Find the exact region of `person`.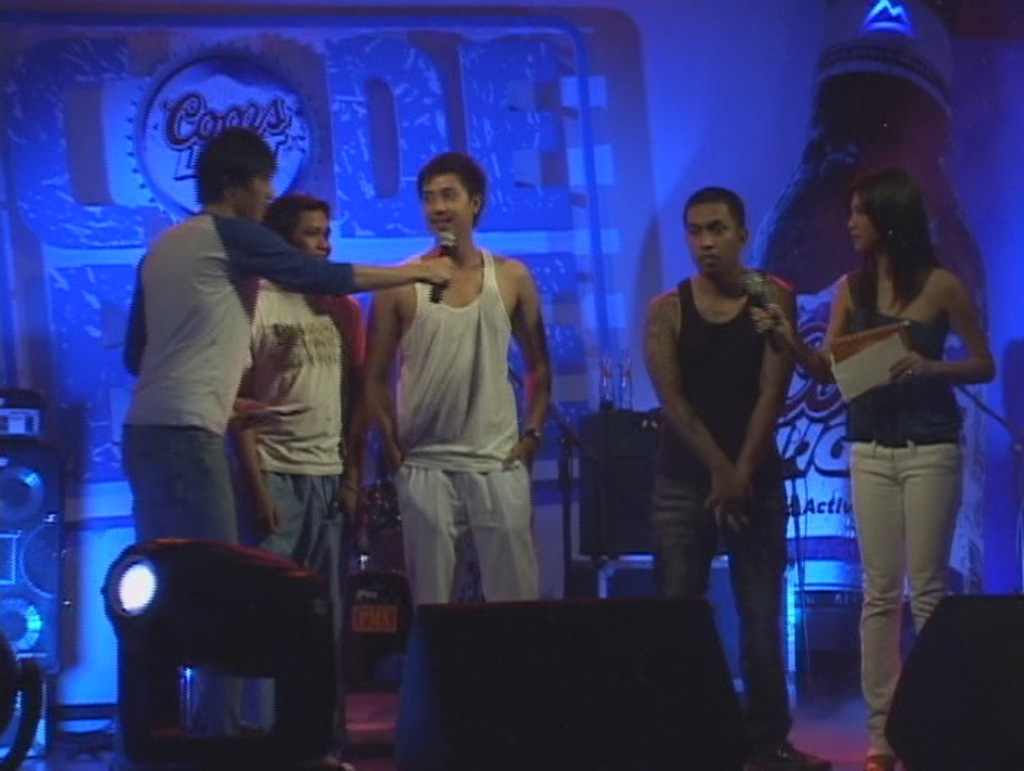
Exact region: [left=745, top=192, right=998, bottom=761].
